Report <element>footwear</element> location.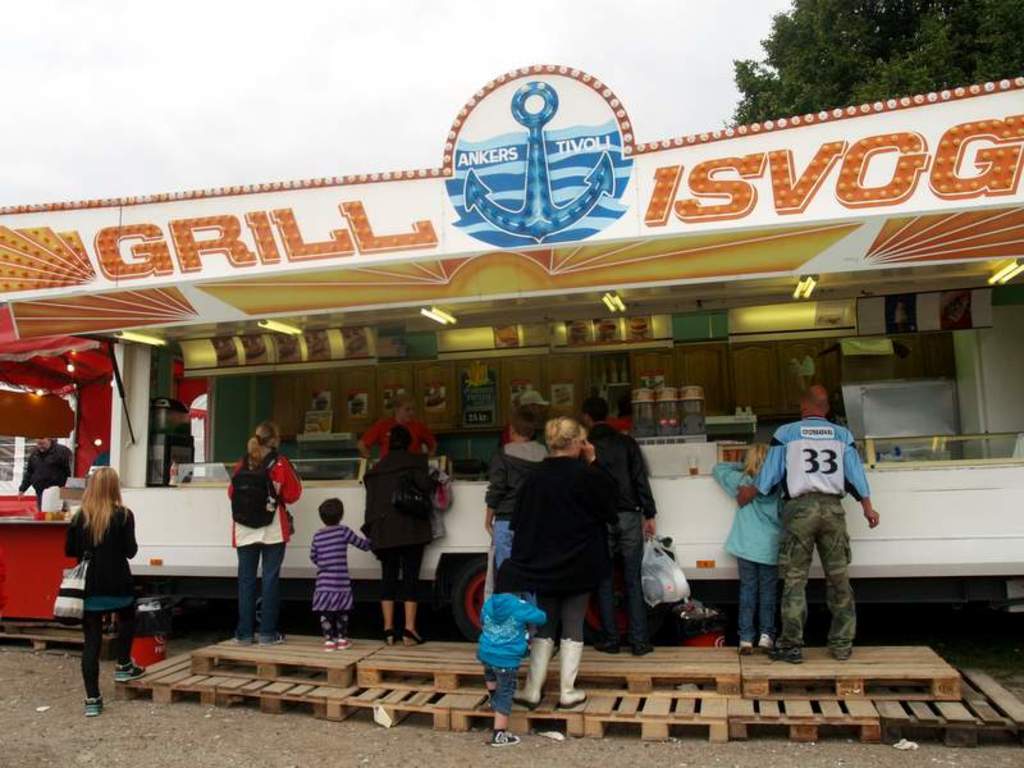
Report: region(728, 634, 754, 662).
